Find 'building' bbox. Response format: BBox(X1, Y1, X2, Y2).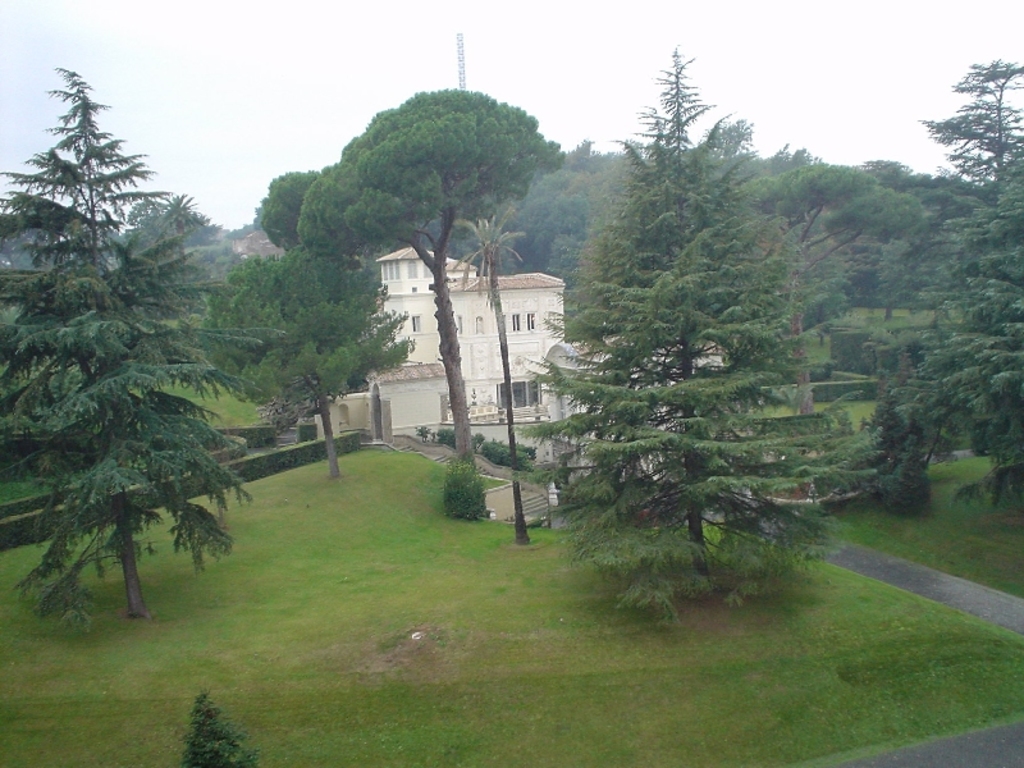
BBox(321, 246, 735, 454).
